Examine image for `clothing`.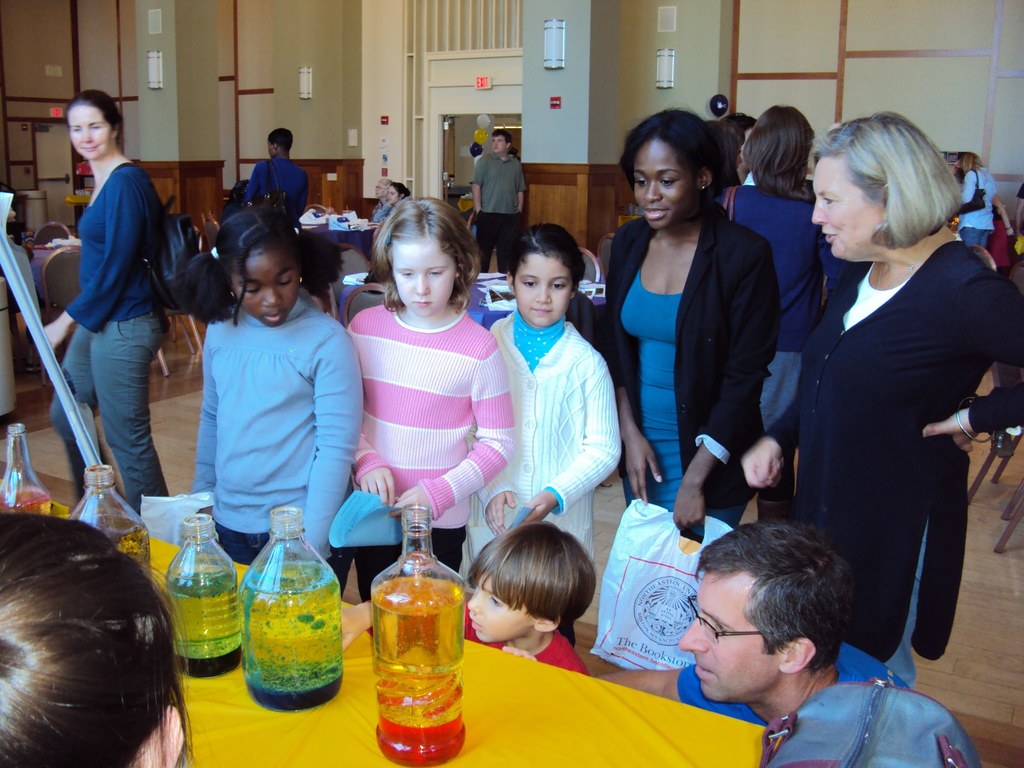
Examination result: {"left": 182, "top": 280, "right": 372, "bottom": 569}.
